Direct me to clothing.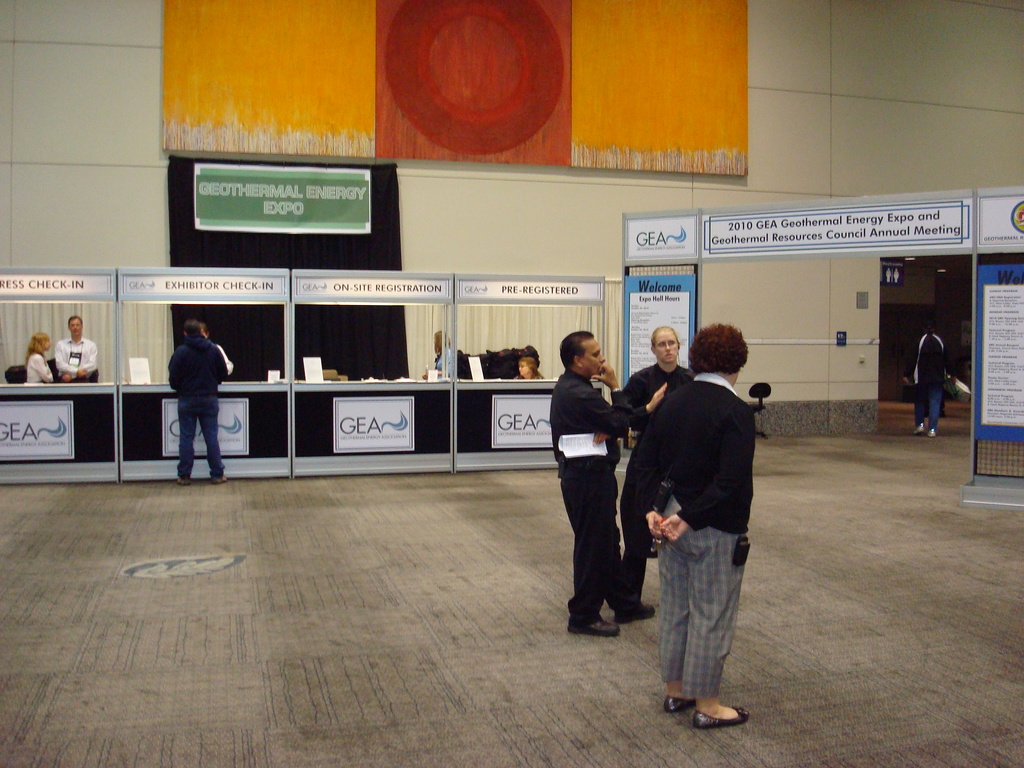
Direction: x1=56, y1=337, x2=100, y2=383.
